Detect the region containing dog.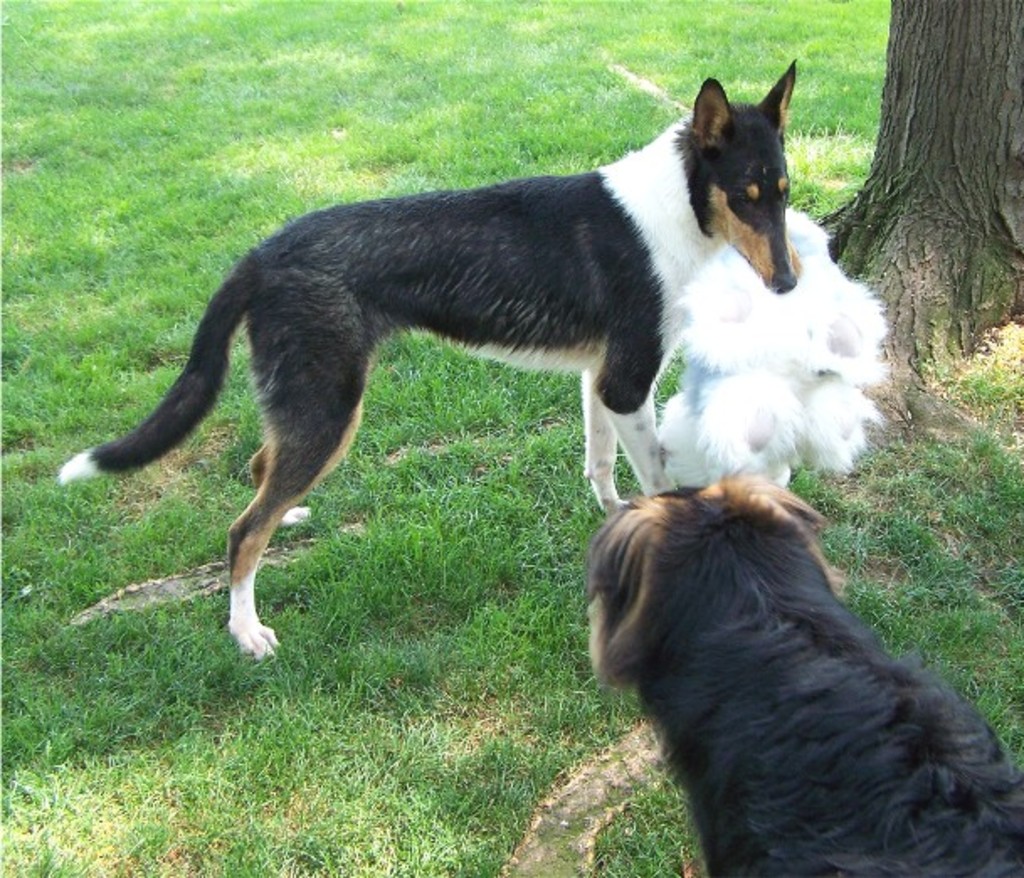
<region>657, 200, 889, 491</region>.
